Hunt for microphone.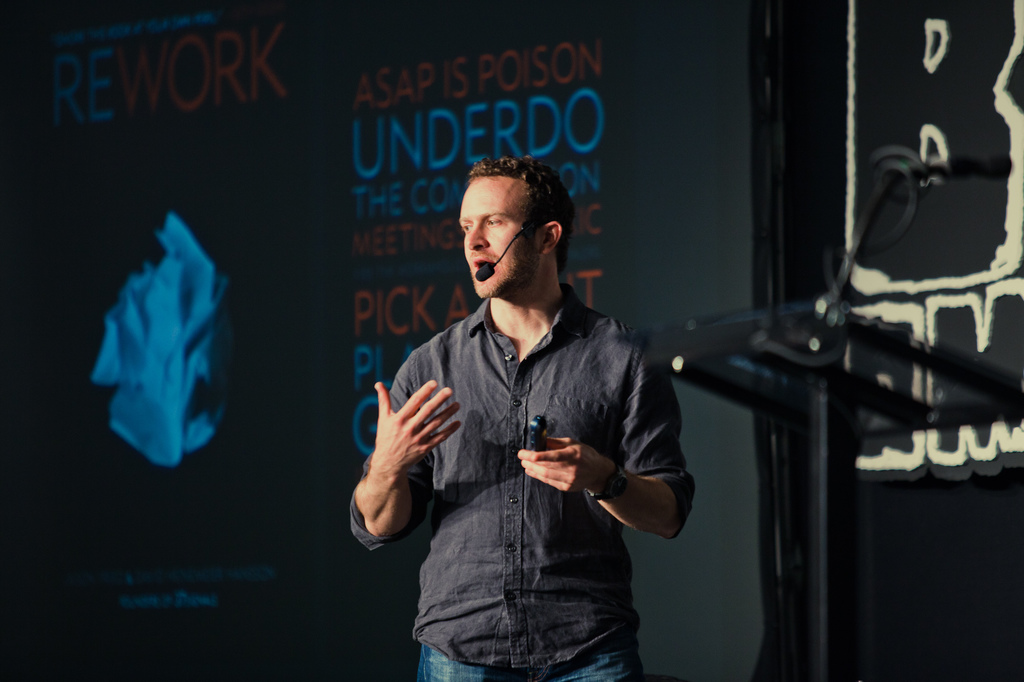
Hunted down at [476,262,493,280].
